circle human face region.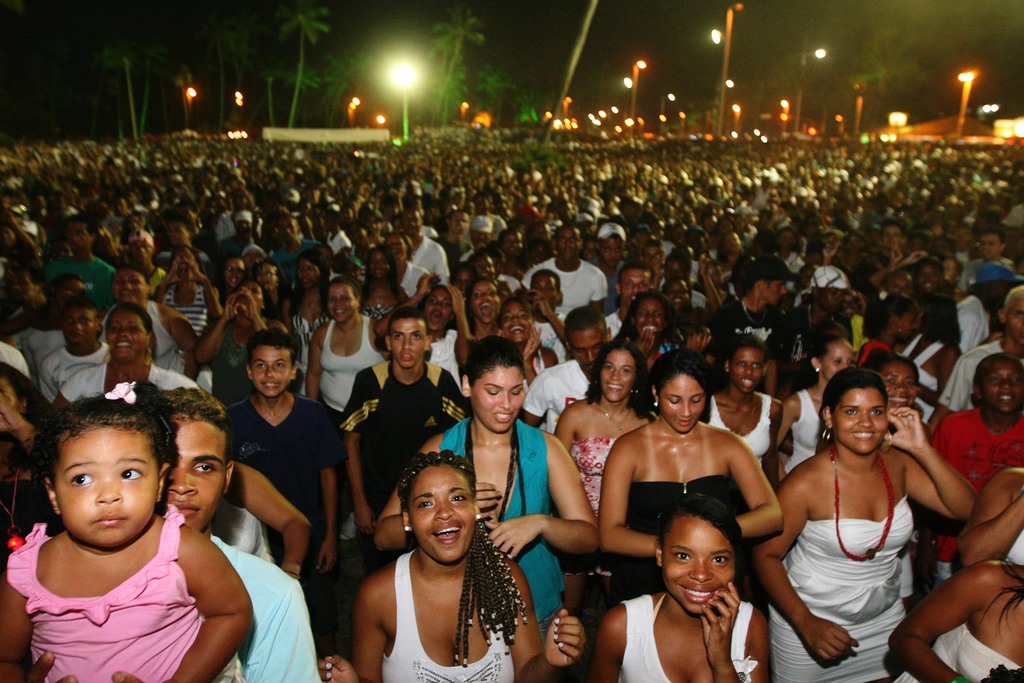
Region: 166,415,226,526.
